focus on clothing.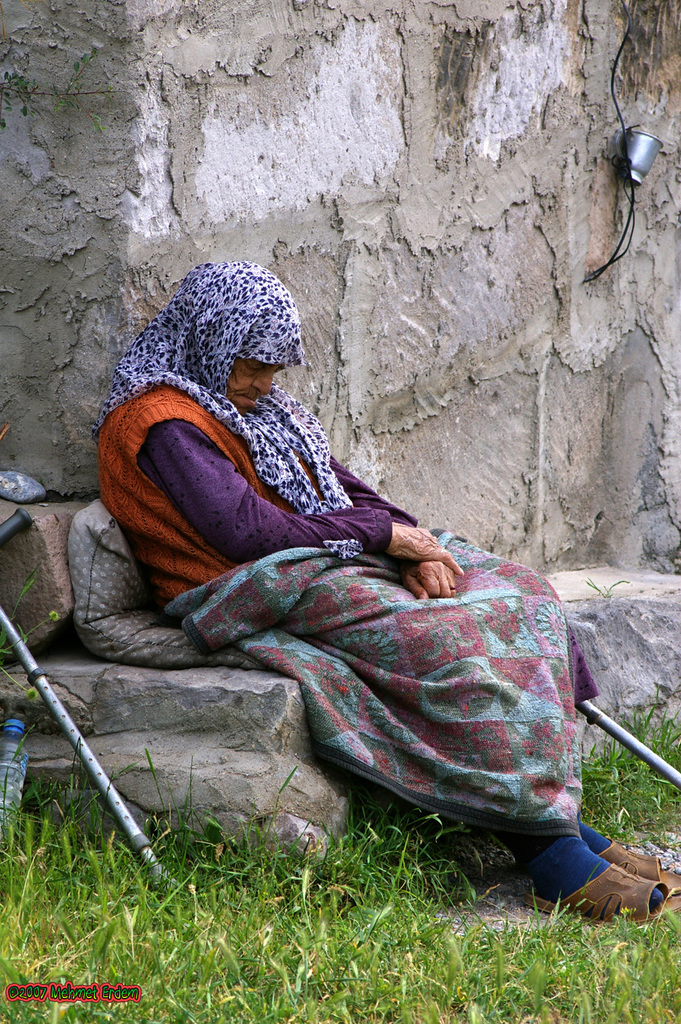
Focused at rect(90, 271, 636, 890).
